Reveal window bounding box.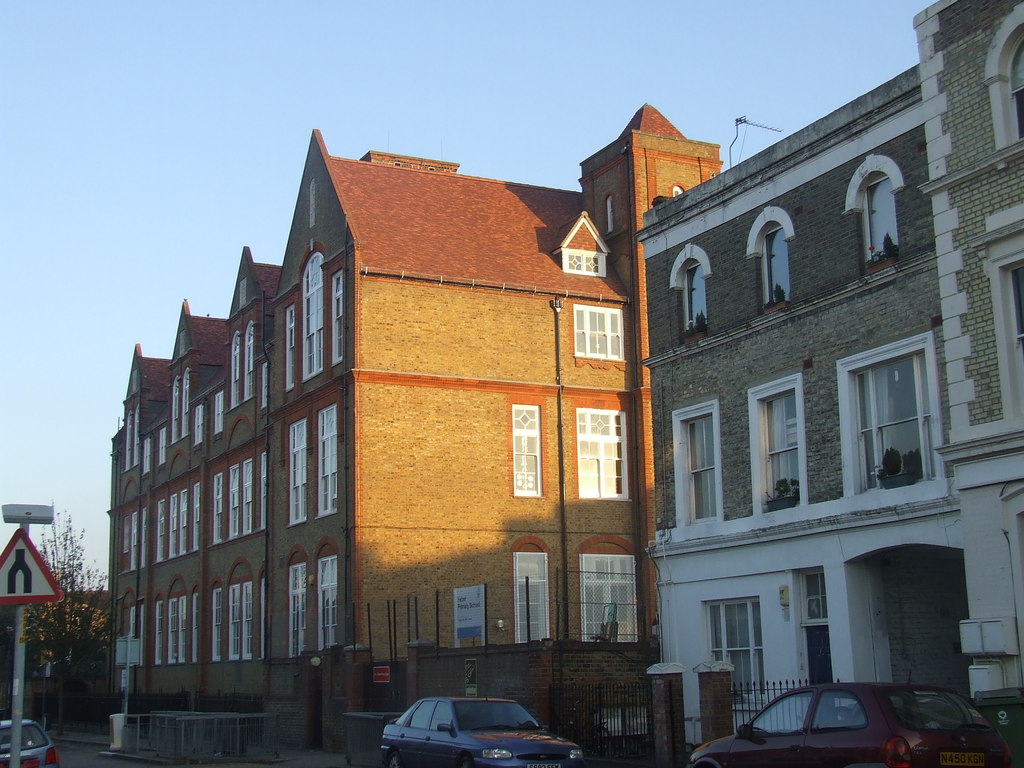
Revealed: [579, 534, 641, 640].
